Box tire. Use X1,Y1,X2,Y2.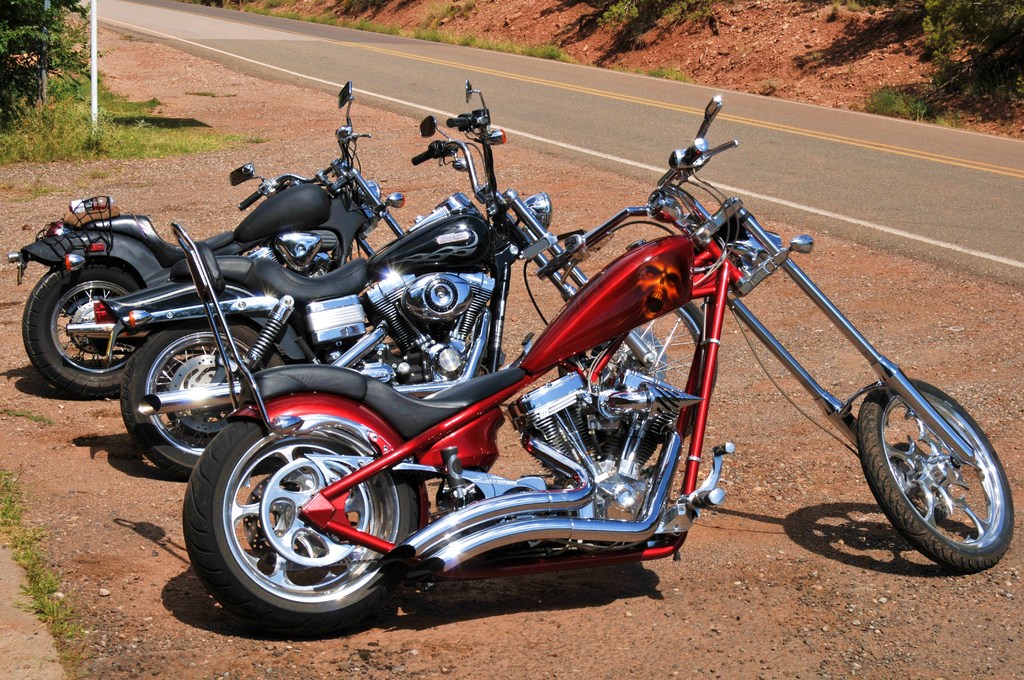
23,258,152,396.
